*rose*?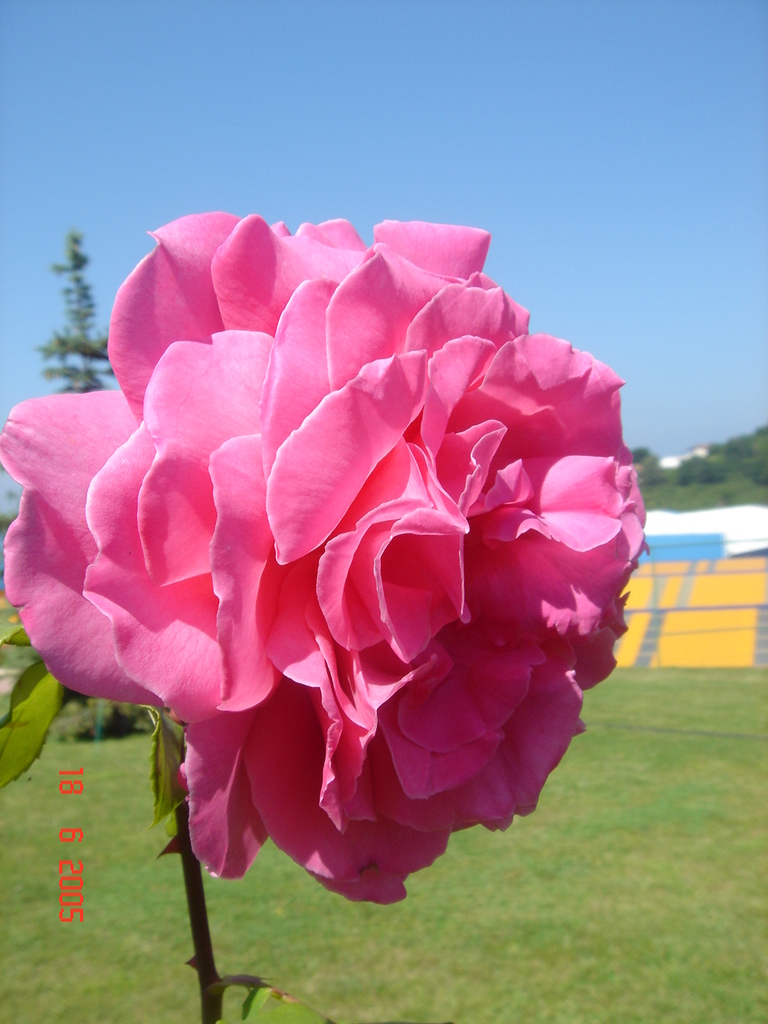
locate(0, 201, 653, 910)
